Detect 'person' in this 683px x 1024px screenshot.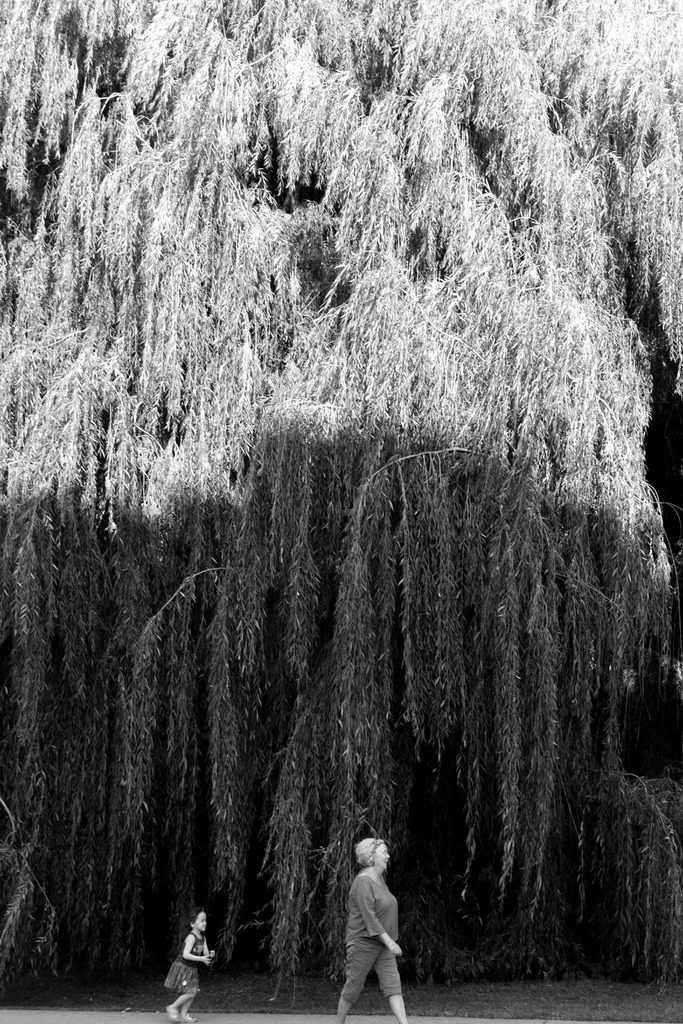
Detection: select_region(160, 913, 217, 1023).
